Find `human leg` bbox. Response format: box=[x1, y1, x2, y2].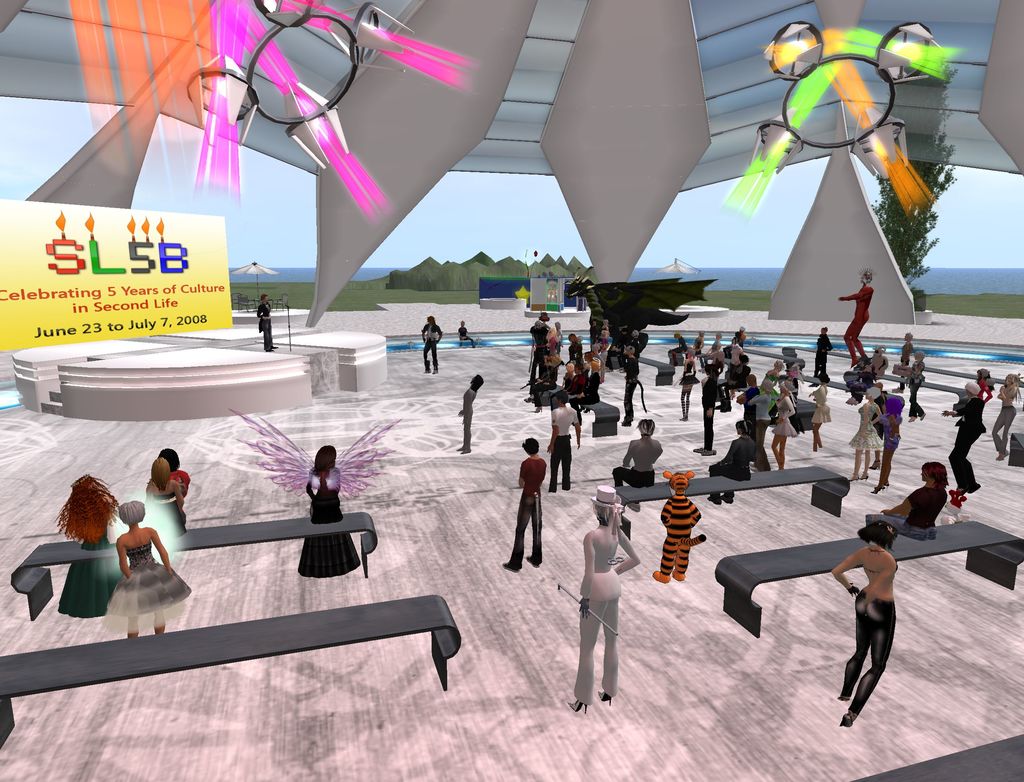
box=[676, 380, 686, 419].
